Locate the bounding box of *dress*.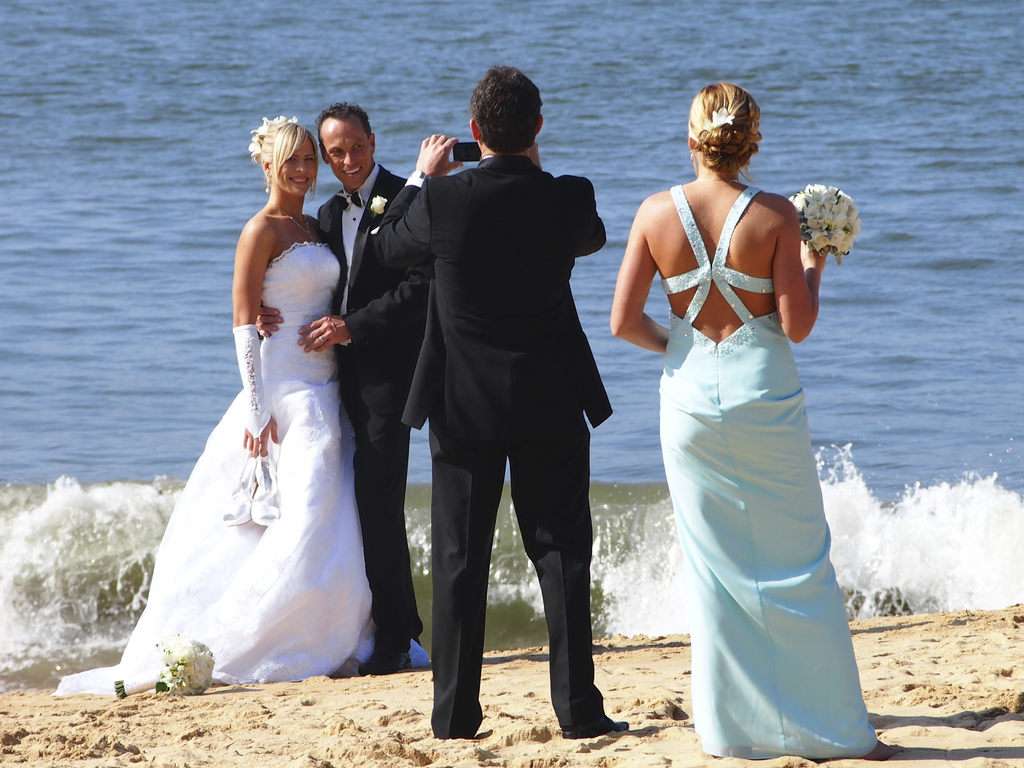
Bounding box: 101/232/378/698.
